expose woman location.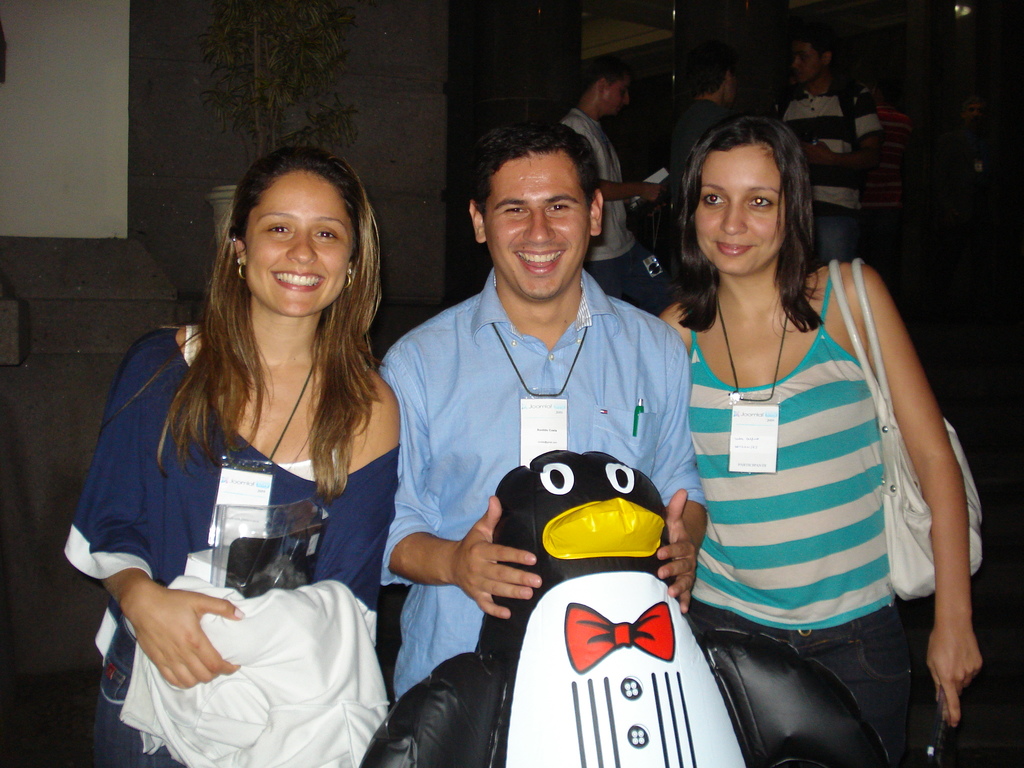
Exposed at {"left": 77, "top": 155, "right": 428, "bottom": 765}.
